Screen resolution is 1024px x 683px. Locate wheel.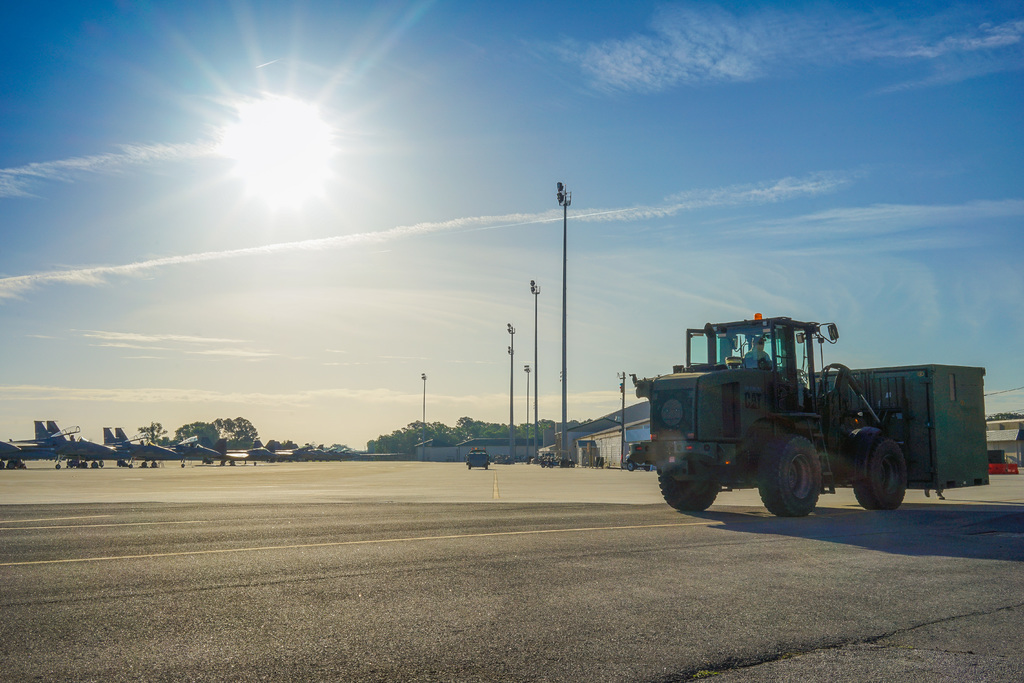
left=843, top=435, right=916, bottom=529.
